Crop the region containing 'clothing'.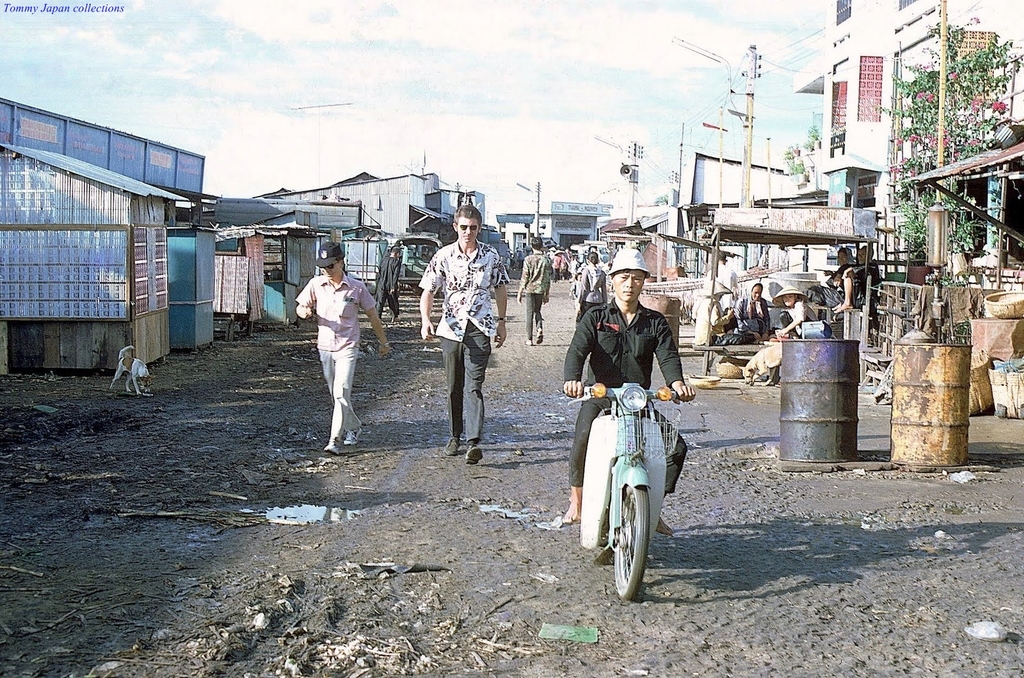
Crop region: 292,270,373,446.
